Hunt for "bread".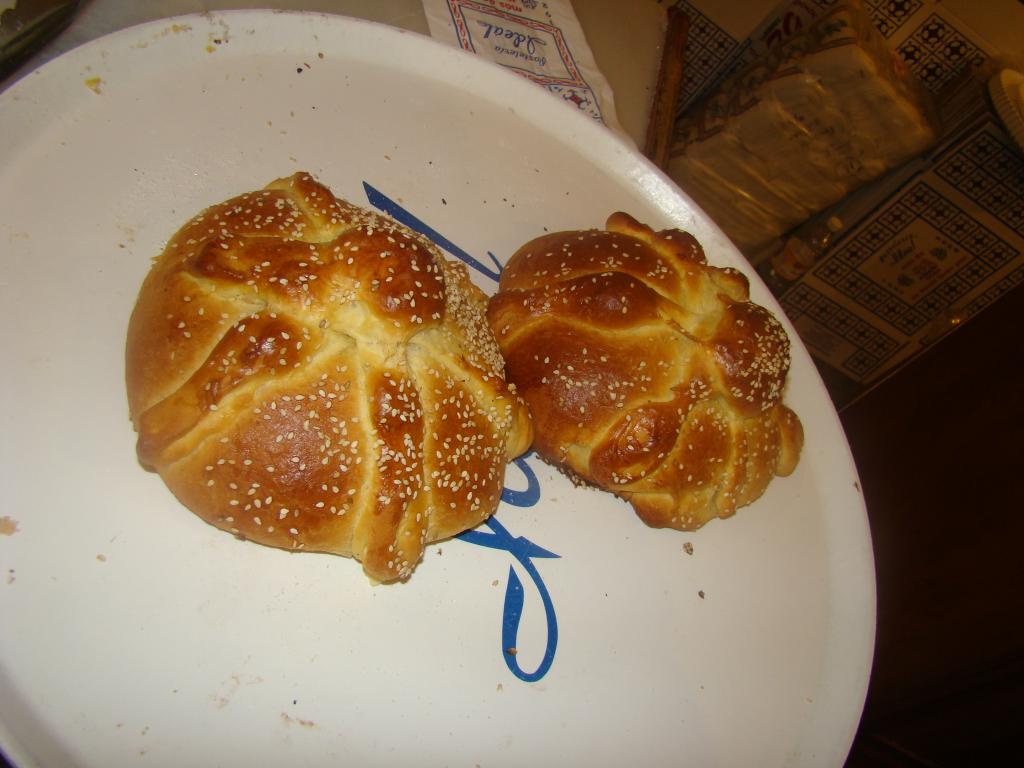
Hunted down at 487, 209, 808, 528.
